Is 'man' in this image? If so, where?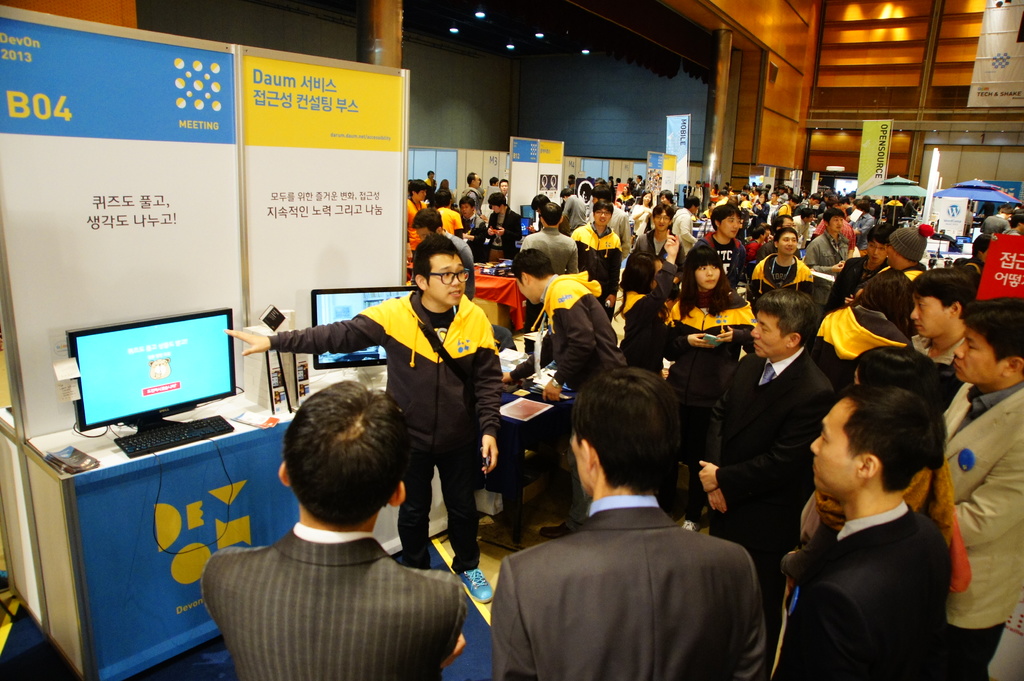
Yes, at <box>491,378,788,673</box>.
